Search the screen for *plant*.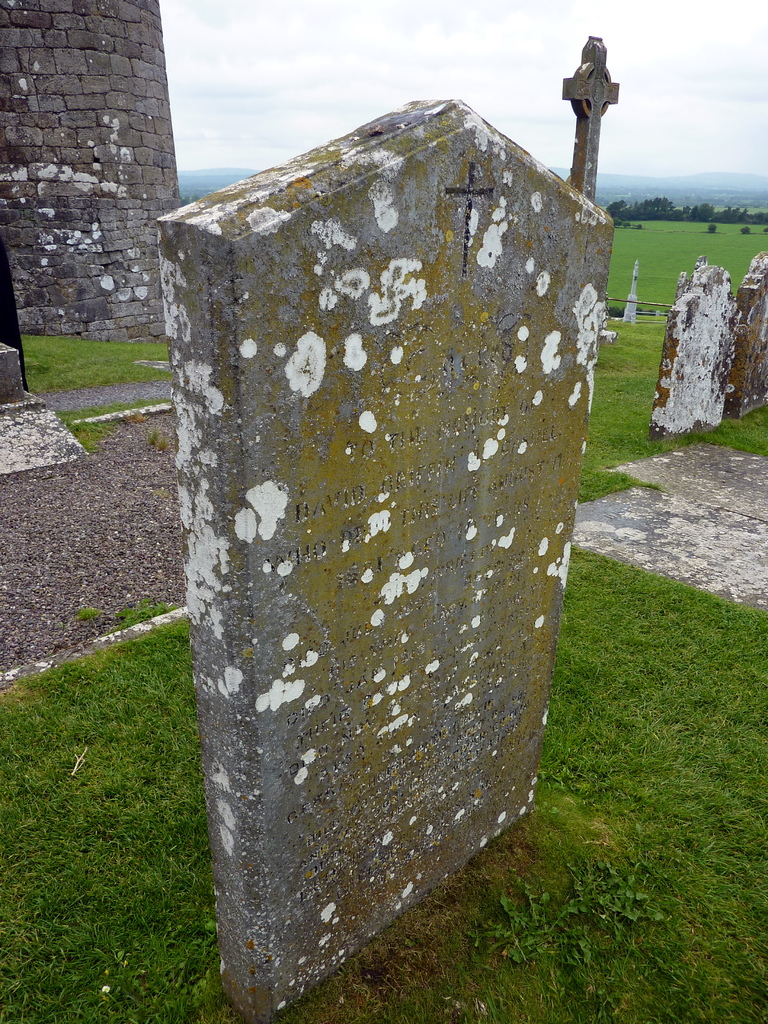
Found at detection(573, 463, 643, 509).
